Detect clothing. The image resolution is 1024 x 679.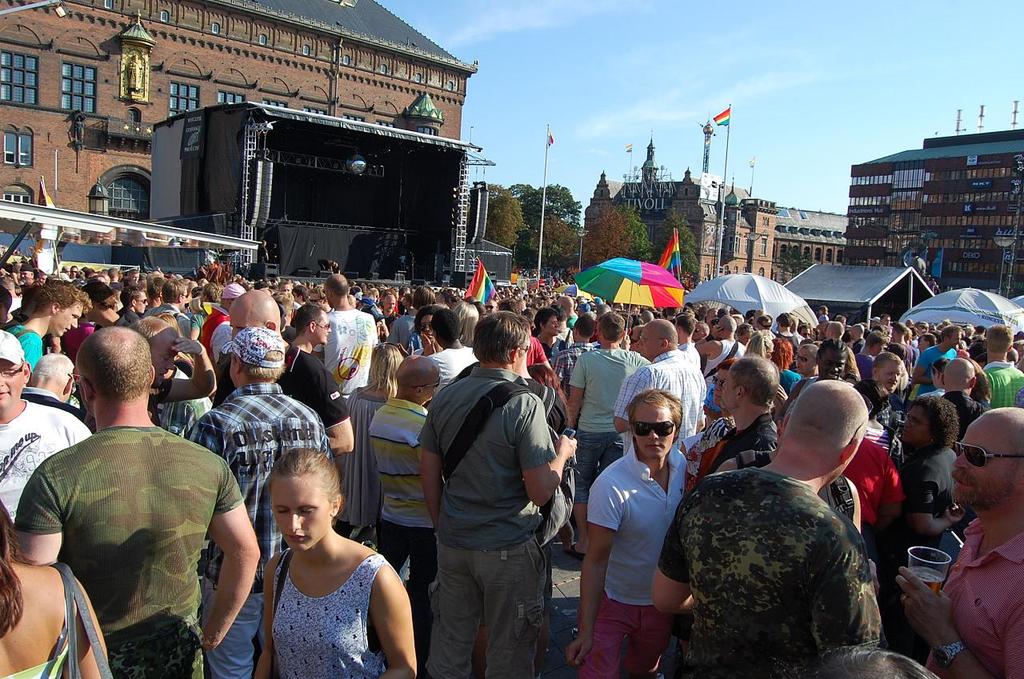
pyautogui.locateOnScreen(425, 361, 559, 676).
